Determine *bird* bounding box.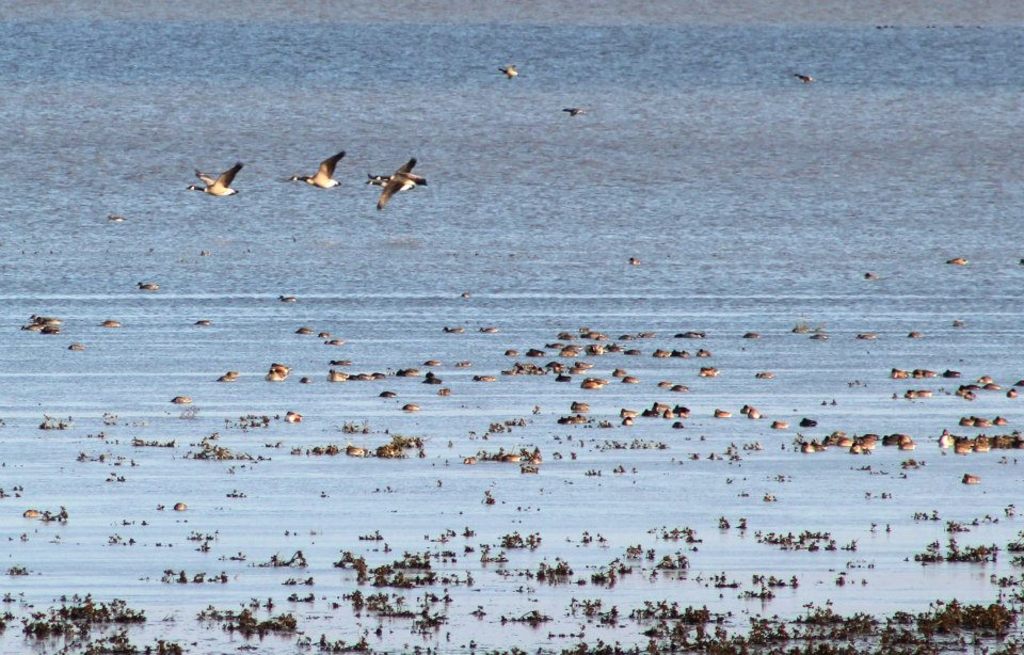
Determined: 714/408/733/418.
